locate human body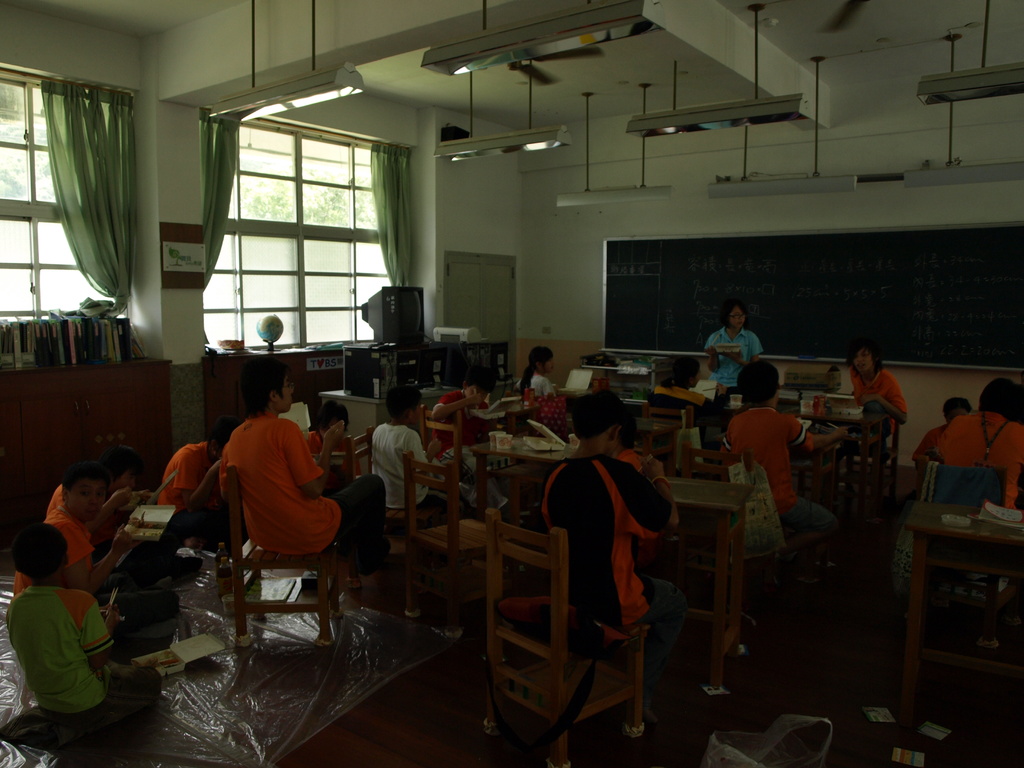
rect(941, 412, 1023, 505)
